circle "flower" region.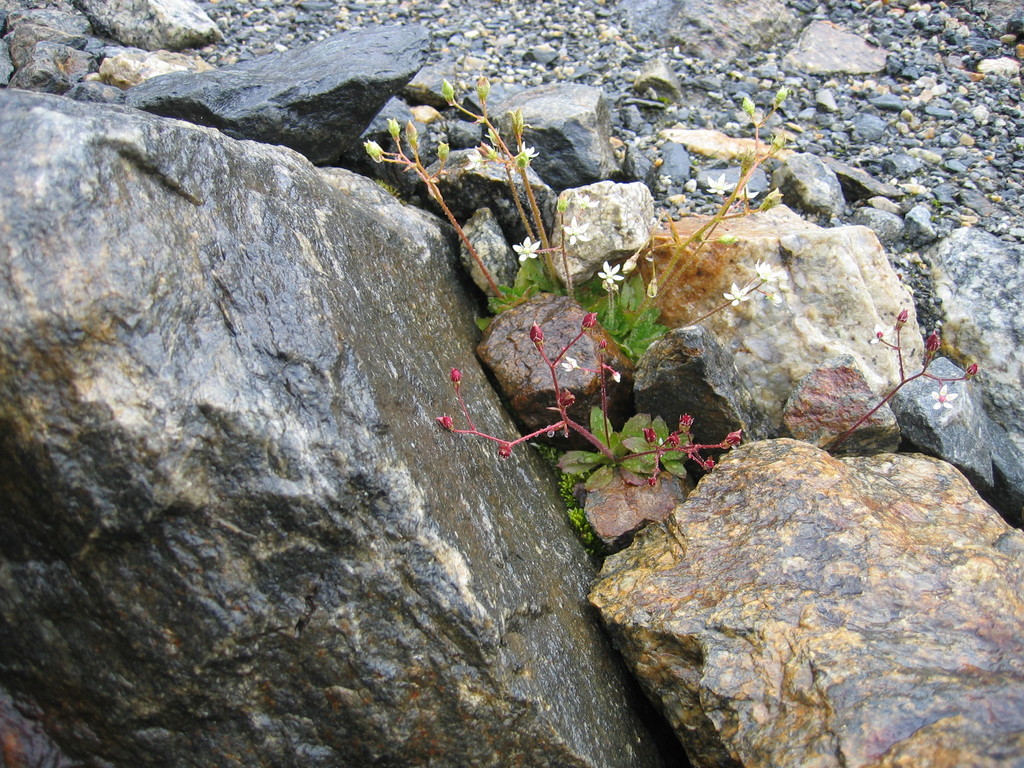
Region: 521:140:536:159.
